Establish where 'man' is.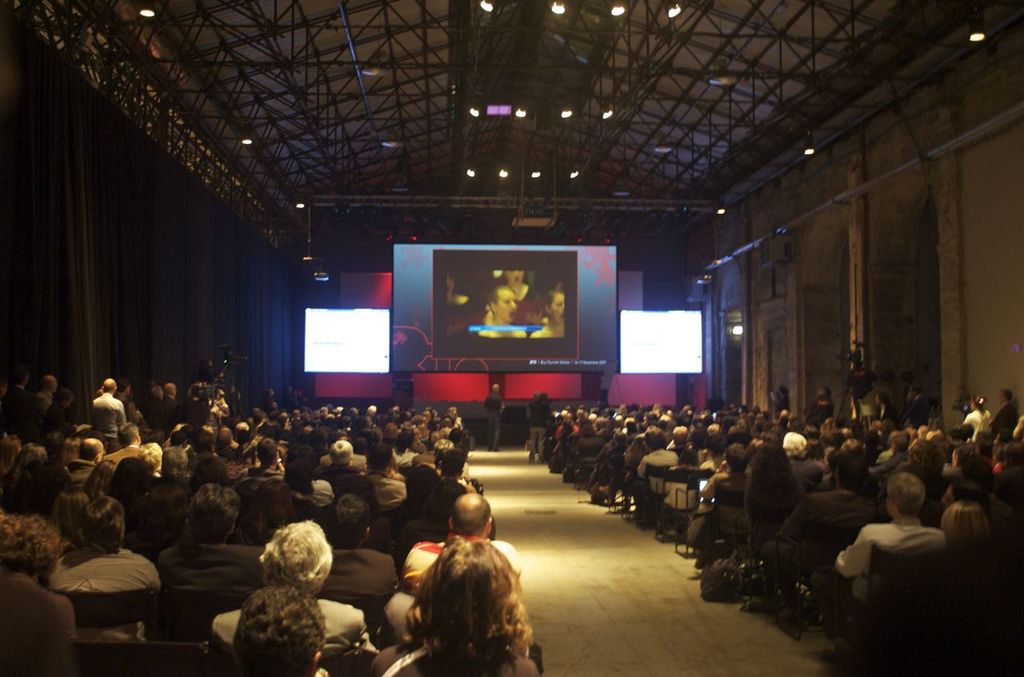
Established at pyautogui.locateOnScreen(3, 367, 46, 415).
